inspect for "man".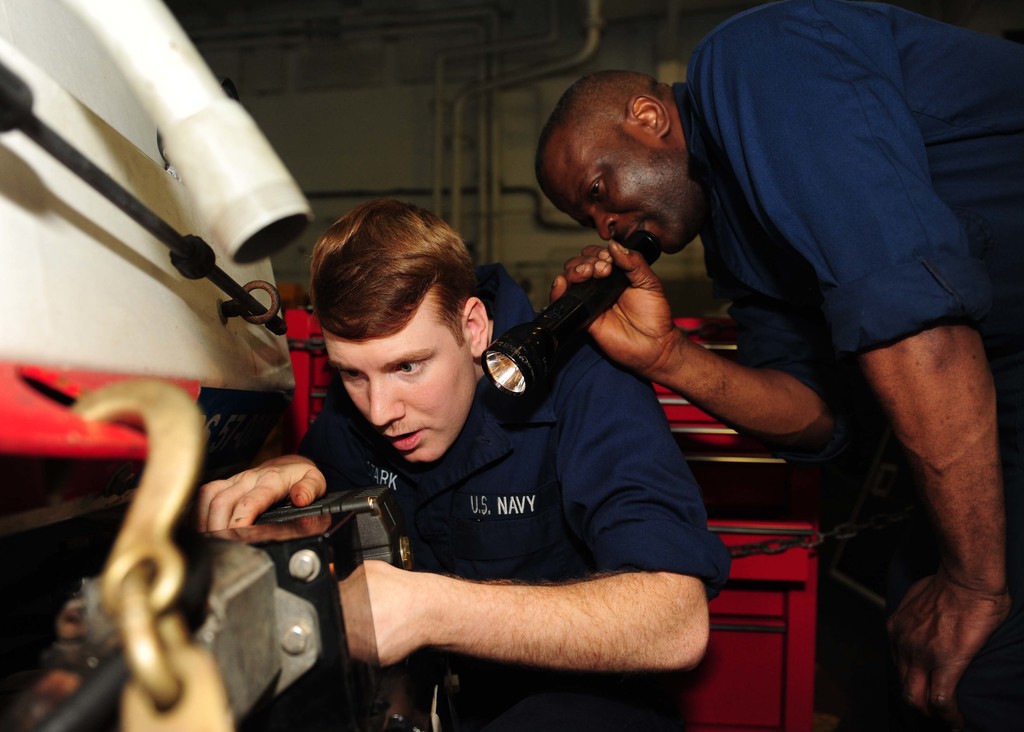
Inspection: box(534, 0, 1023, 731).
